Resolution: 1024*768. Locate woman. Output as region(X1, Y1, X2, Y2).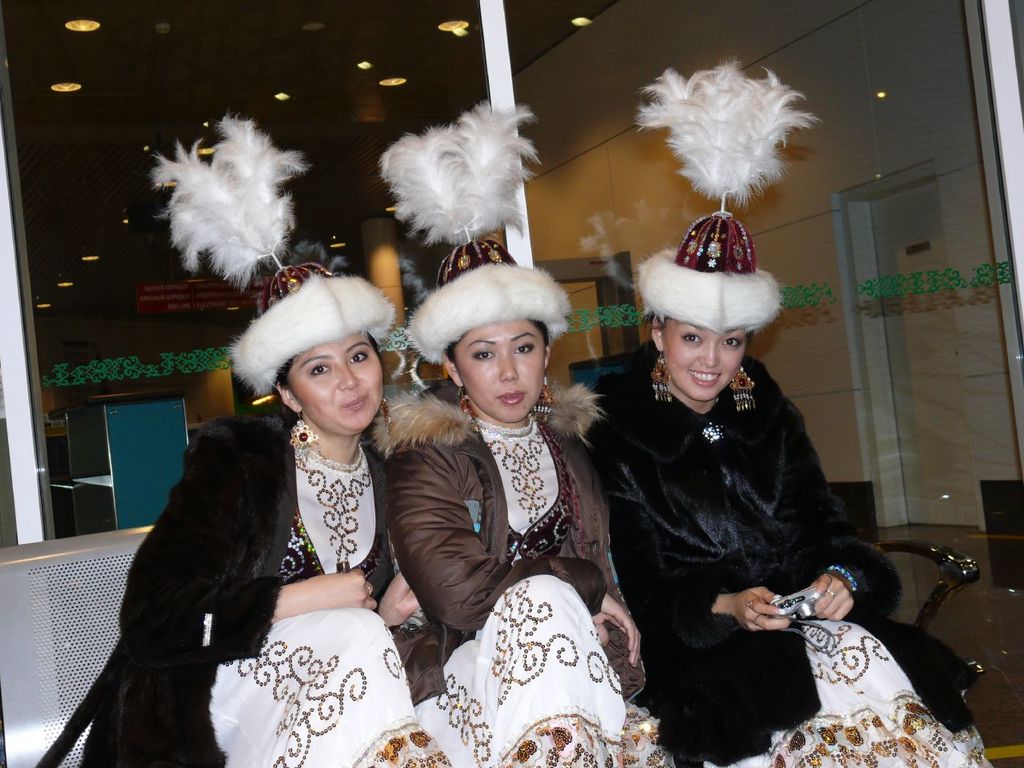
region(102, 254, 435, 766).
